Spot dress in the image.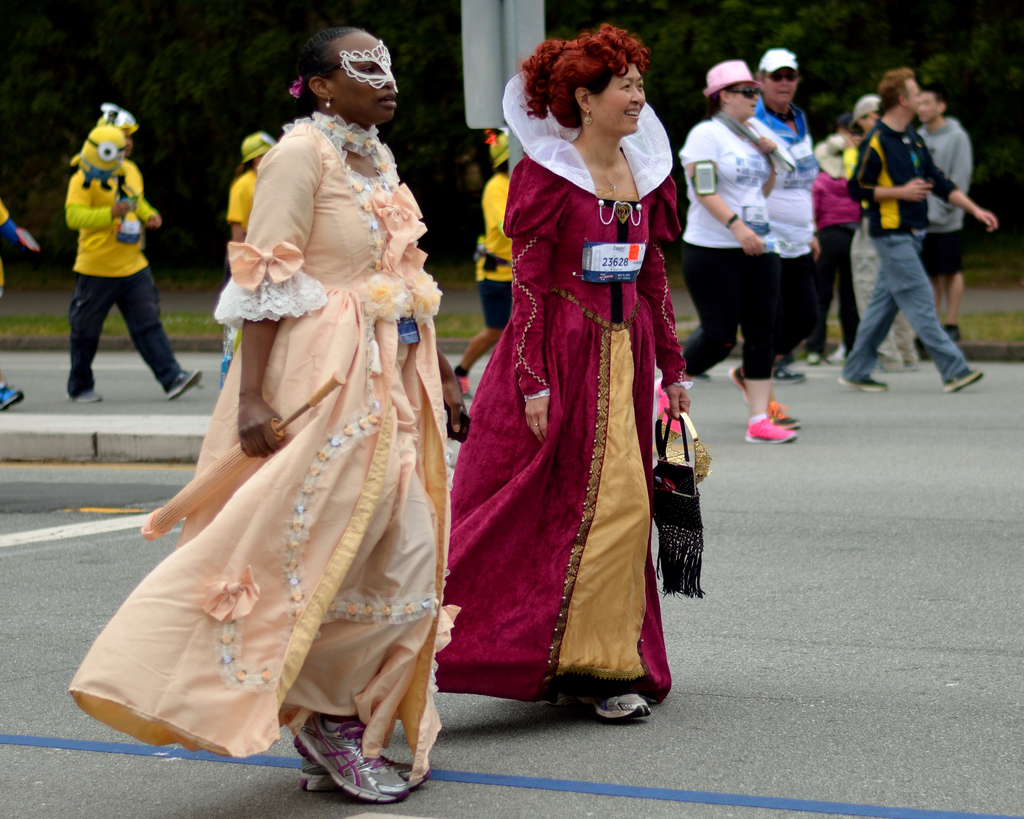
dress found at 434,58,689,703.
